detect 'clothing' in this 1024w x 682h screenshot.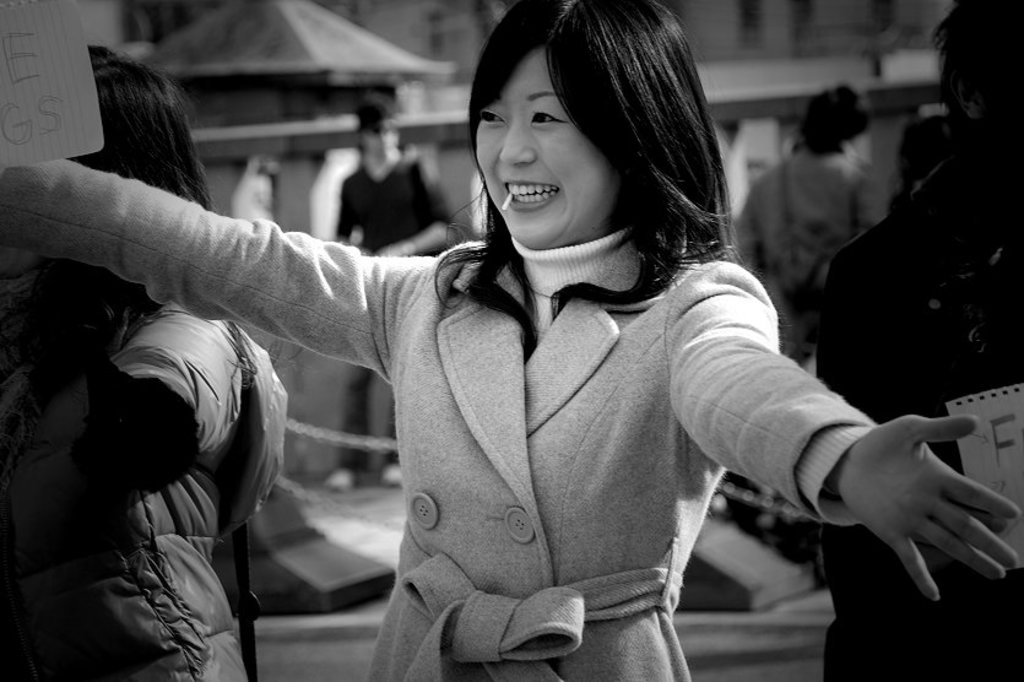
Detection: {"left": 337, "top": 152, "right": 455, "bottom": 476}.
